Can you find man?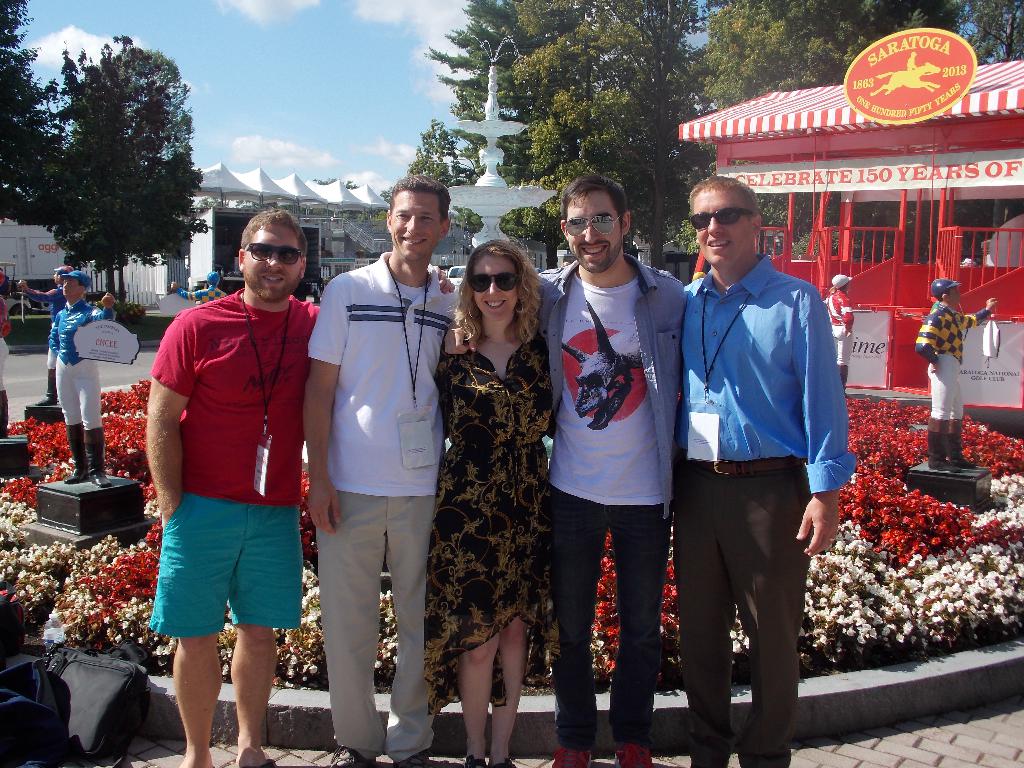
Yes, bounding box: [59,268,112,488].
